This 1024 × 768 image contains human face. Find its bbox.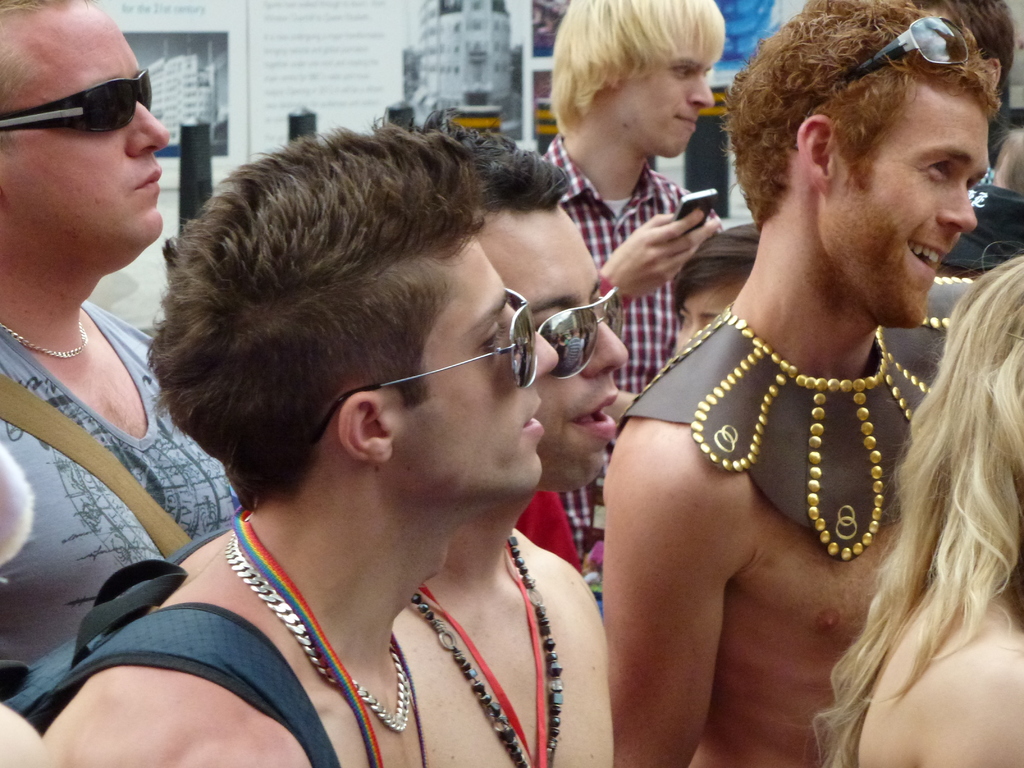
[left=673, top=264, right=751, bottom=352].
